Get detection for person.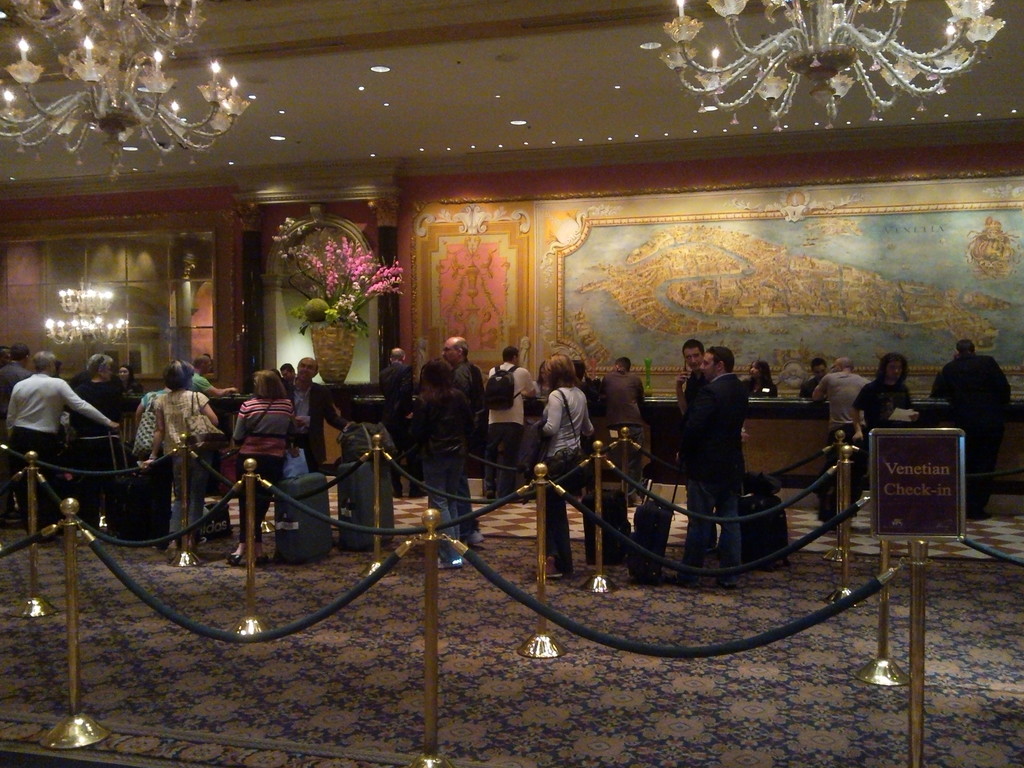
Detection: BBox(858, 347, 916, 446).
